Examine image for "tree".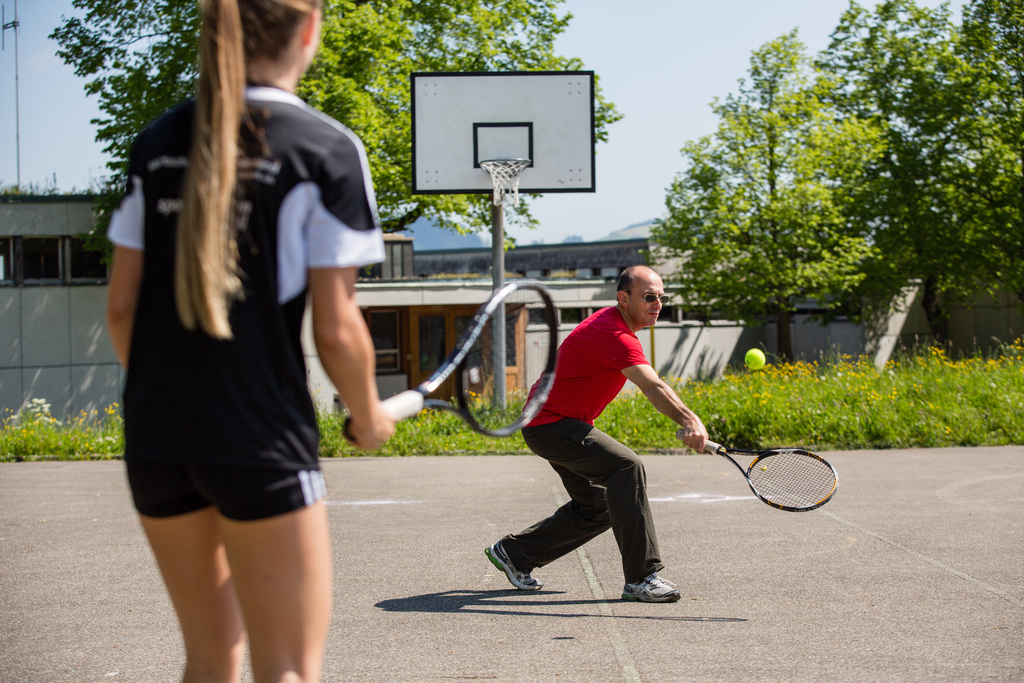
Examination result: left=49, top=0, right=206, bottom=279.
